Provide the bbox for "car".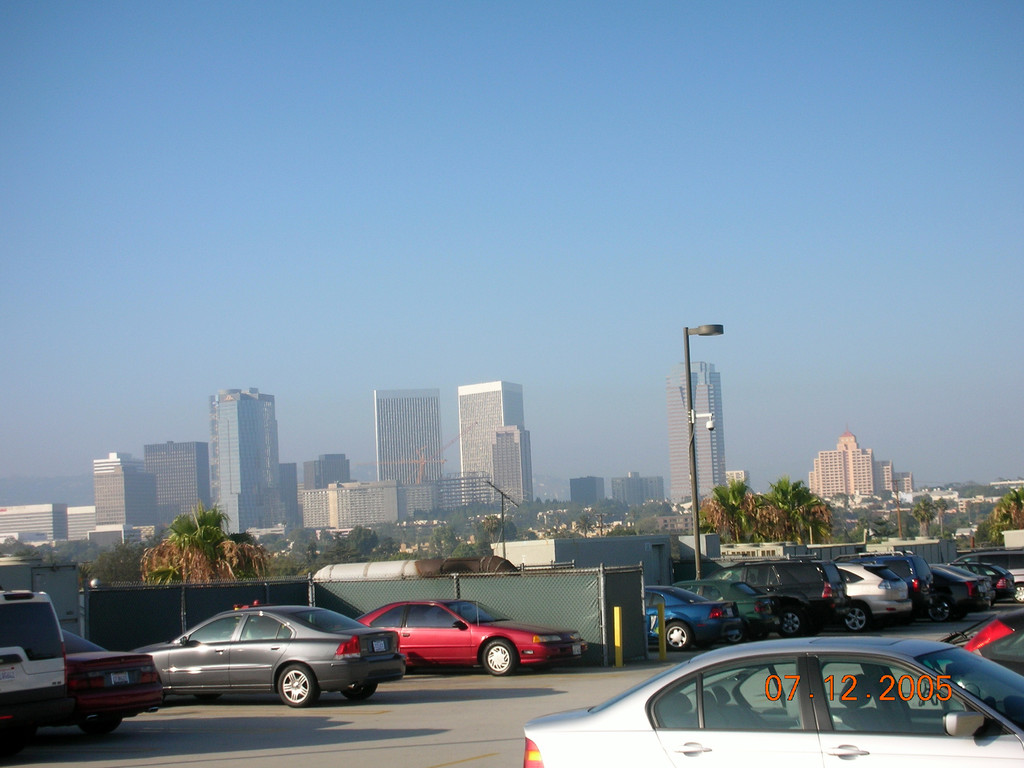
<box>948,560,1018,600</box>.
